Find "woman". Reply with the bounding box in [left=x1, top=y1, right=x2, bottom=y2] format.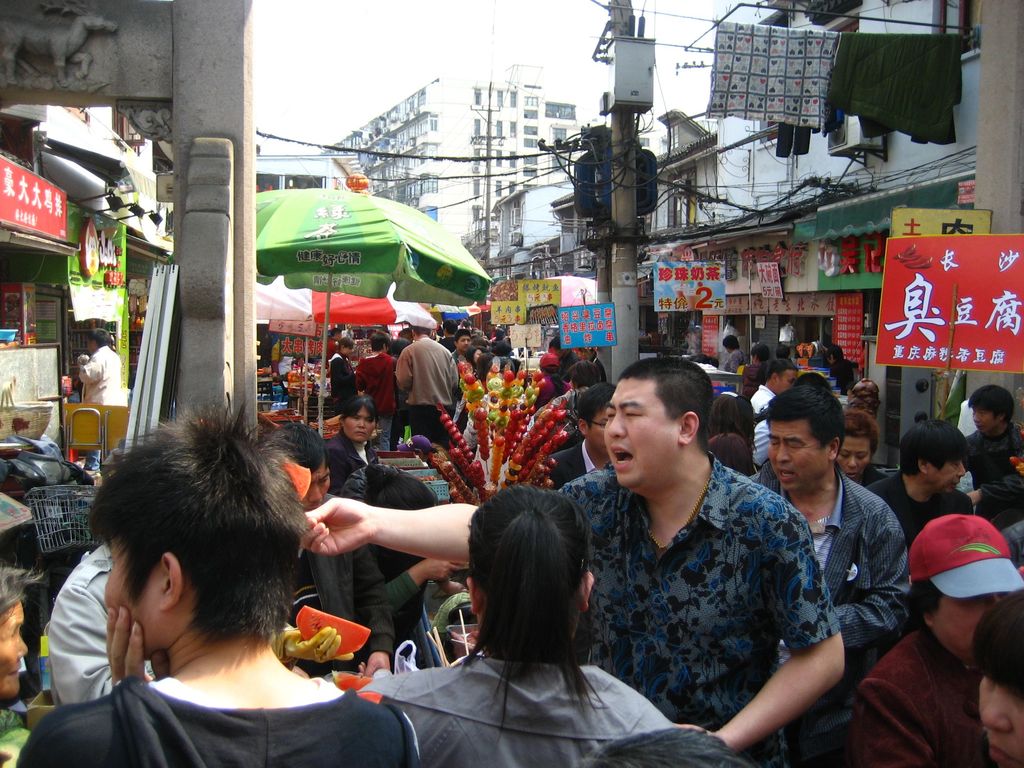
[left=362, top=480, right=698, bottom=767].
